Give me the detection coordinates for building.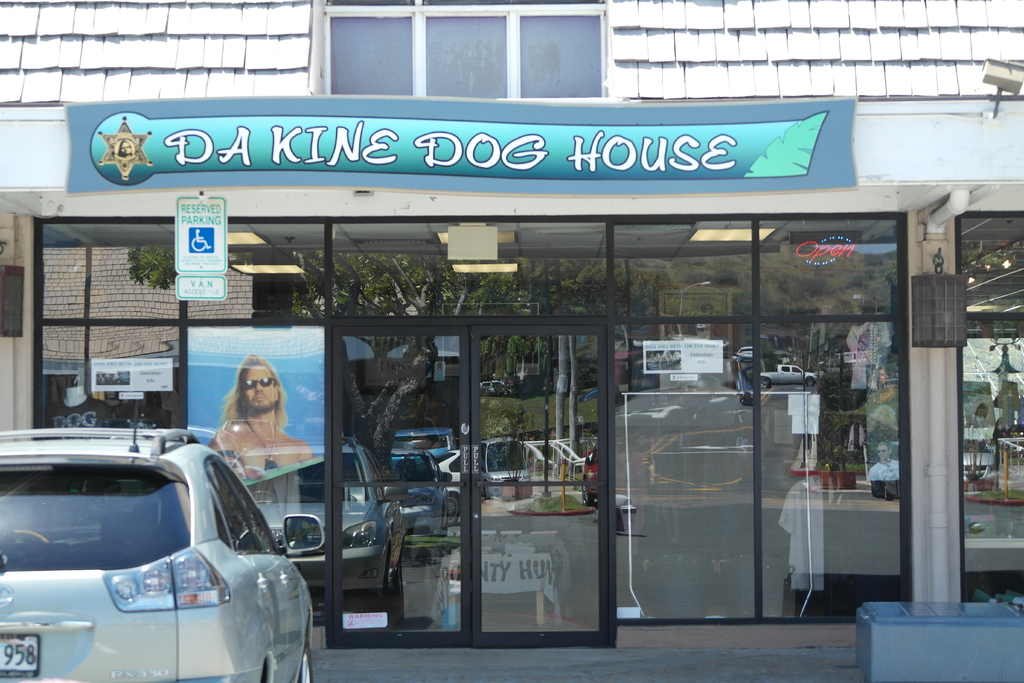
pyautogui.locateOnScreen(0, 0, 1023, 650).
